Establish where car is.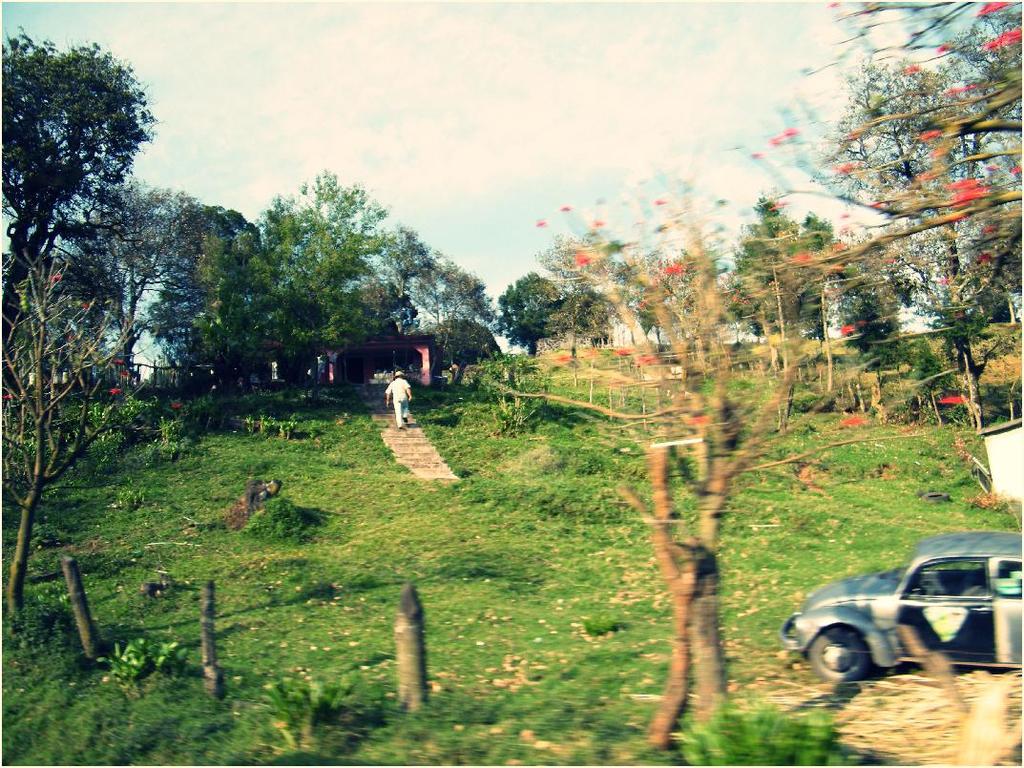
Established at 783:529:1023:685.
